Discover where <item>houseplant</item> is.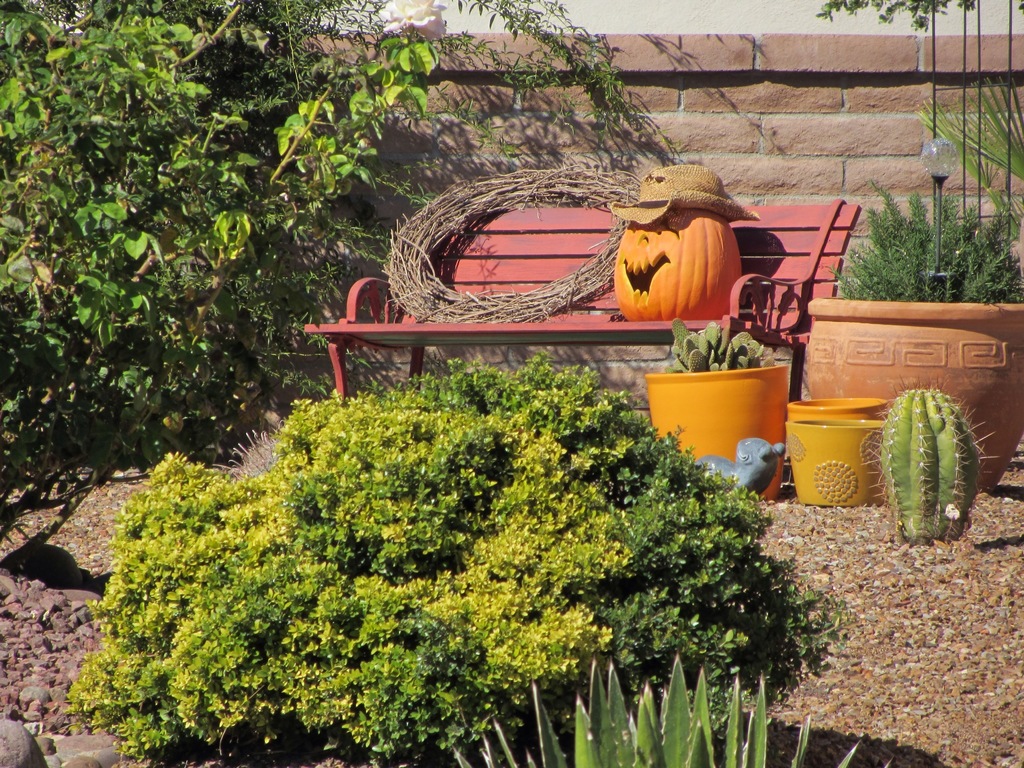
Discovered at l=645, t=306, r=784, b=492.
